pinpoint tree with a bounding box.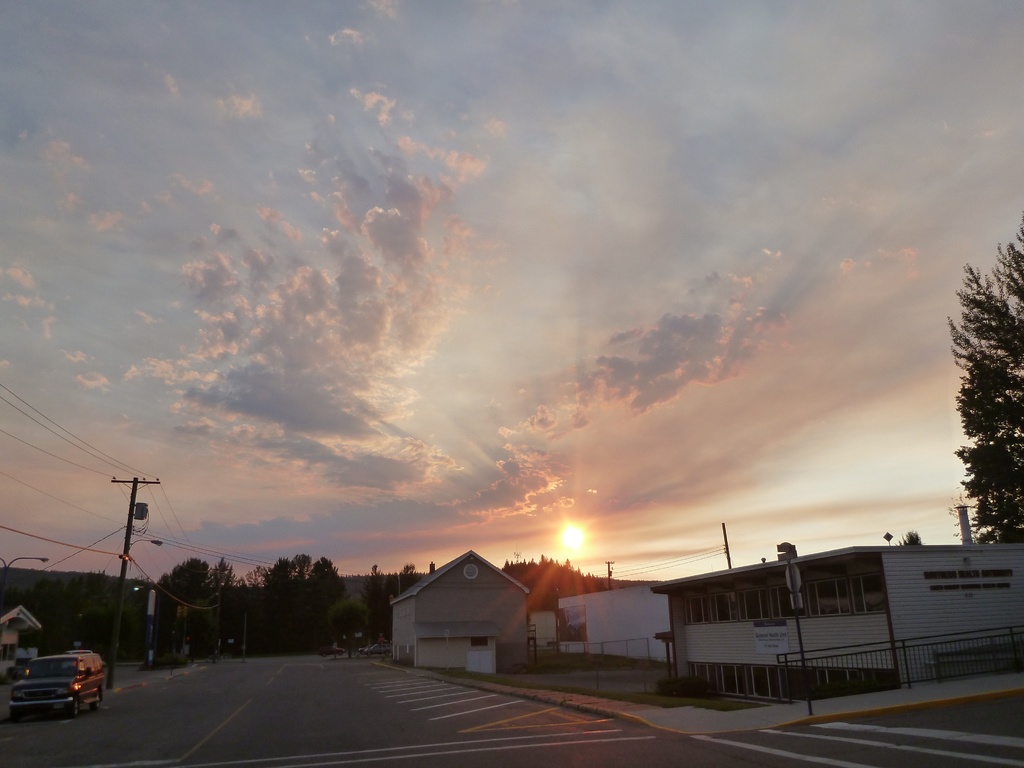
346/561/417/653.
